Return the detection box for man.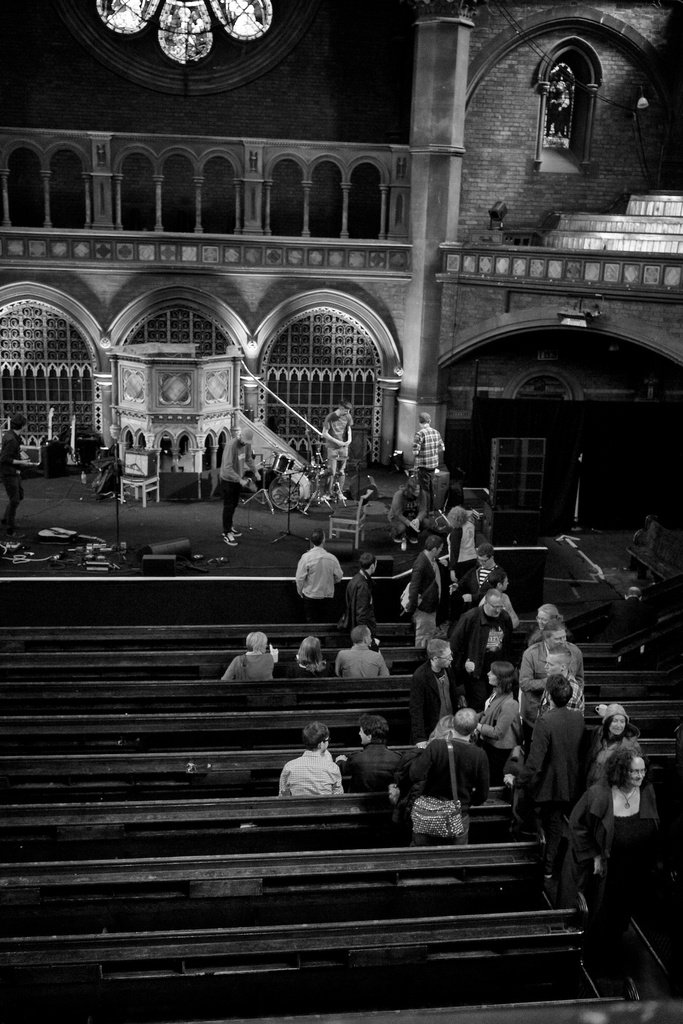
bbox=(278, 723, 345, 800).
